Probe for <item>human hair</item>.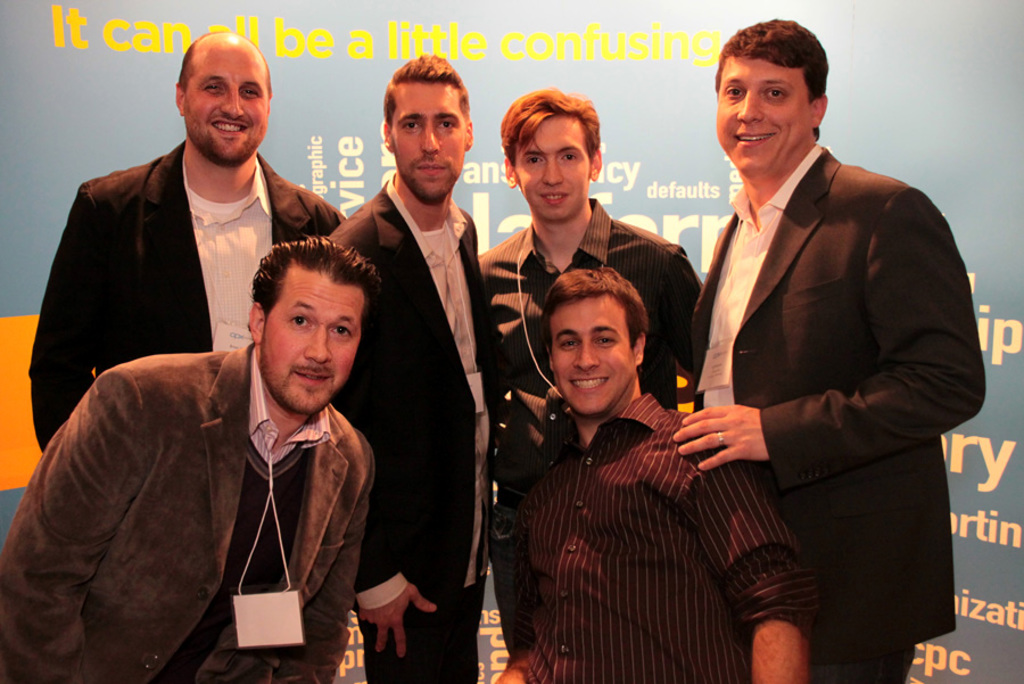
Probe result: left=544, top=266, right=647, bottom=374.
